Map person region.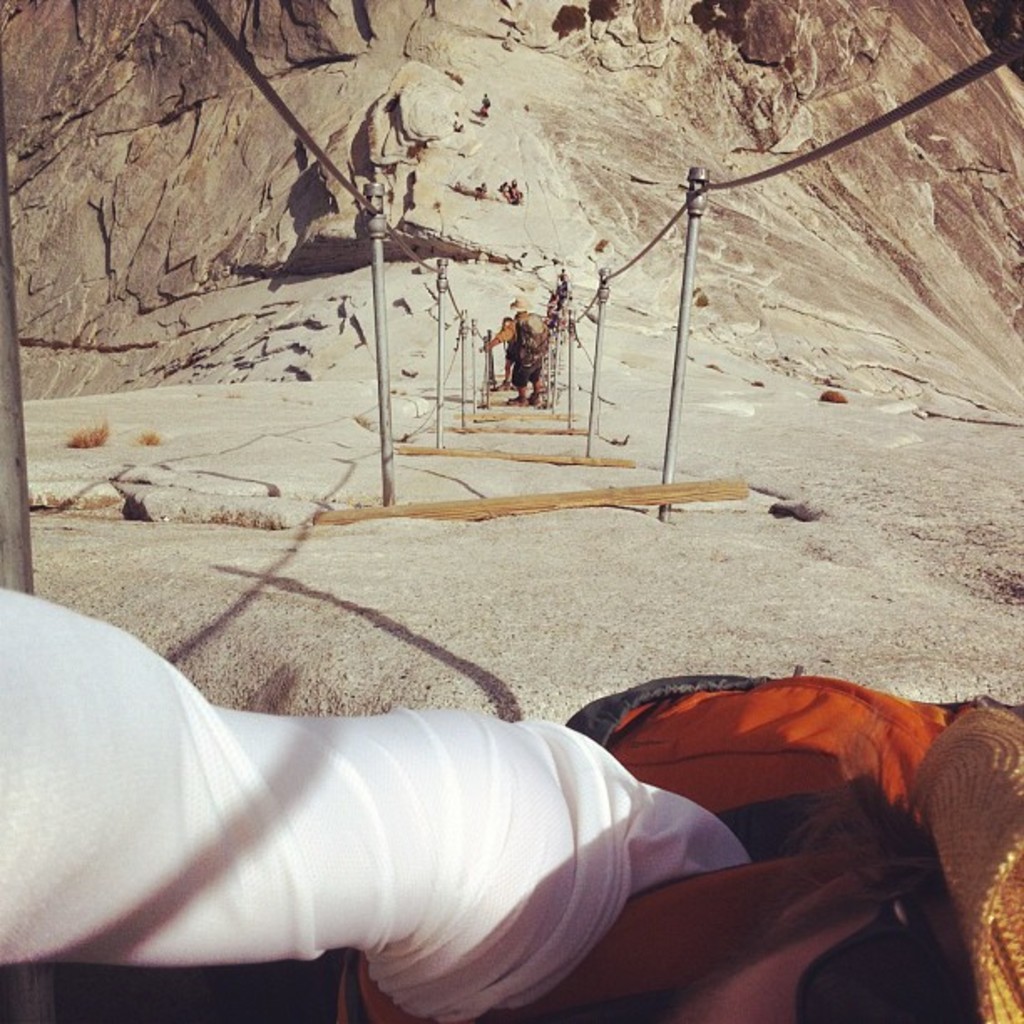
Mapped to bbox=(3, 584, 1022, 1022).
